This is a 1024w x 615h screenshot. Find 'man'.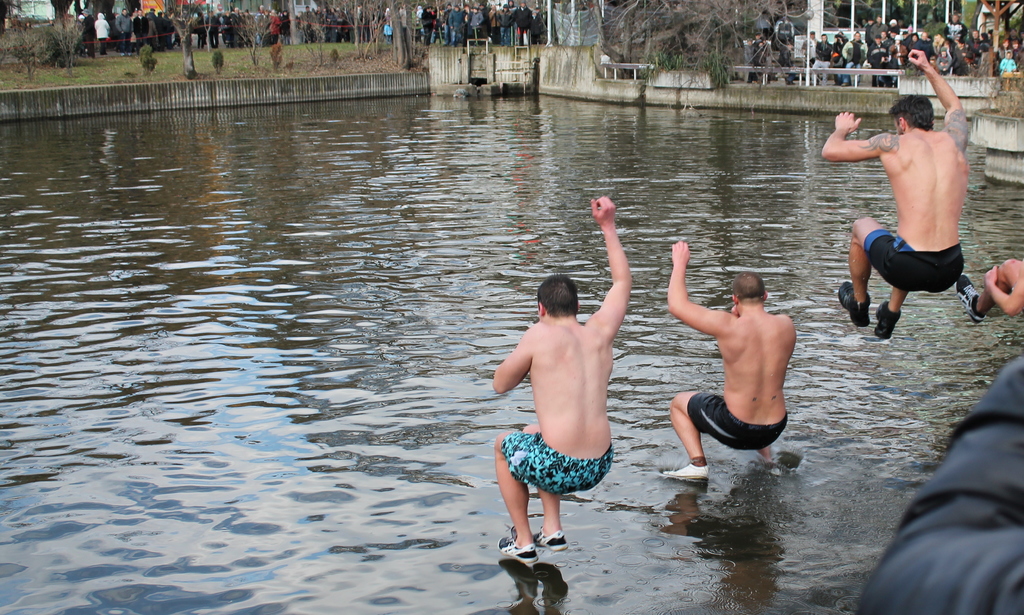
Bounding box: 488:3:499:44.
